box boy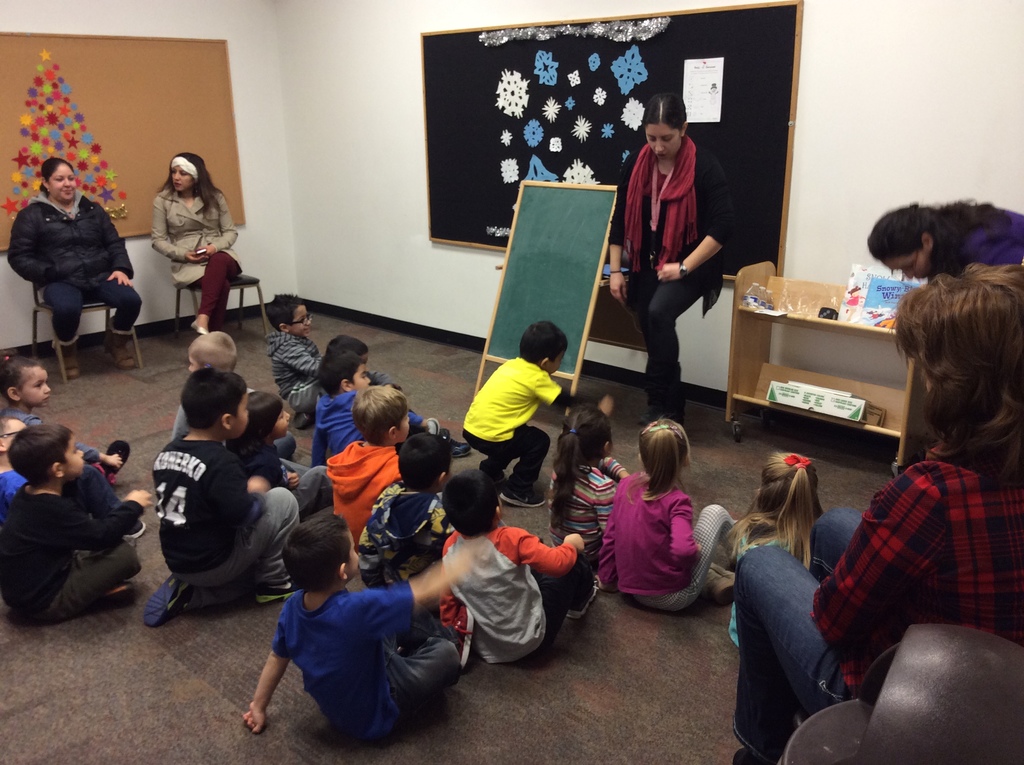
(x1=239, y1=506, x2=494, y2=749)
